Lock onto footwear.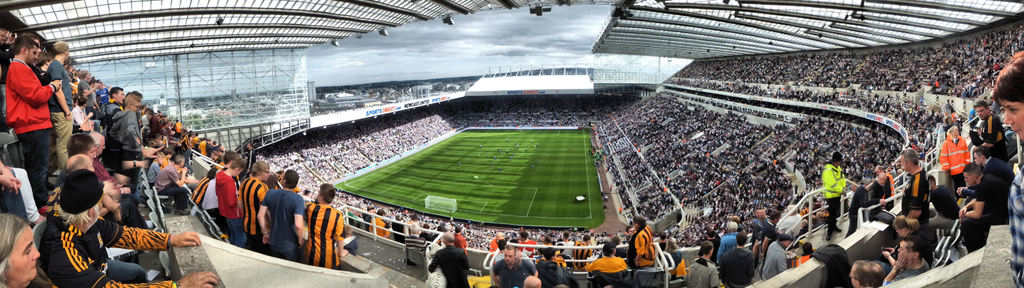
Locked: {"left": 173, "top": 210, "right": 188, "bottom": 221}.
